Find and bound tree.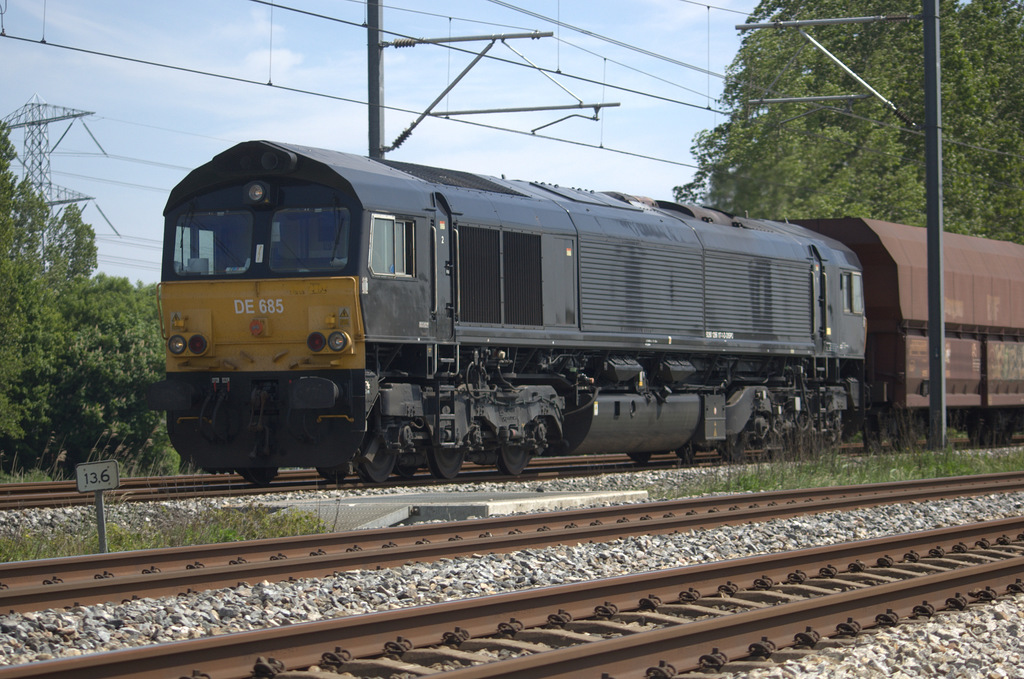
Bound: 0, 120, 189, 471.
